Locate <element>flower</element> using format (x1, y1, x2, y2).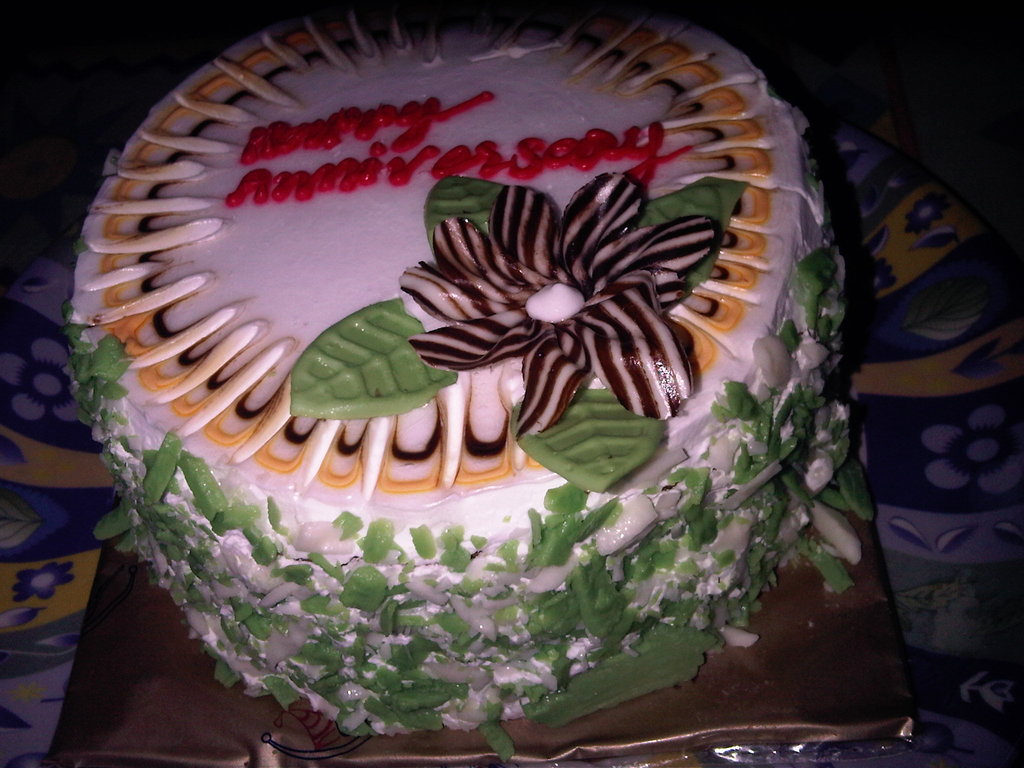
(869, 252, 904, 297).
